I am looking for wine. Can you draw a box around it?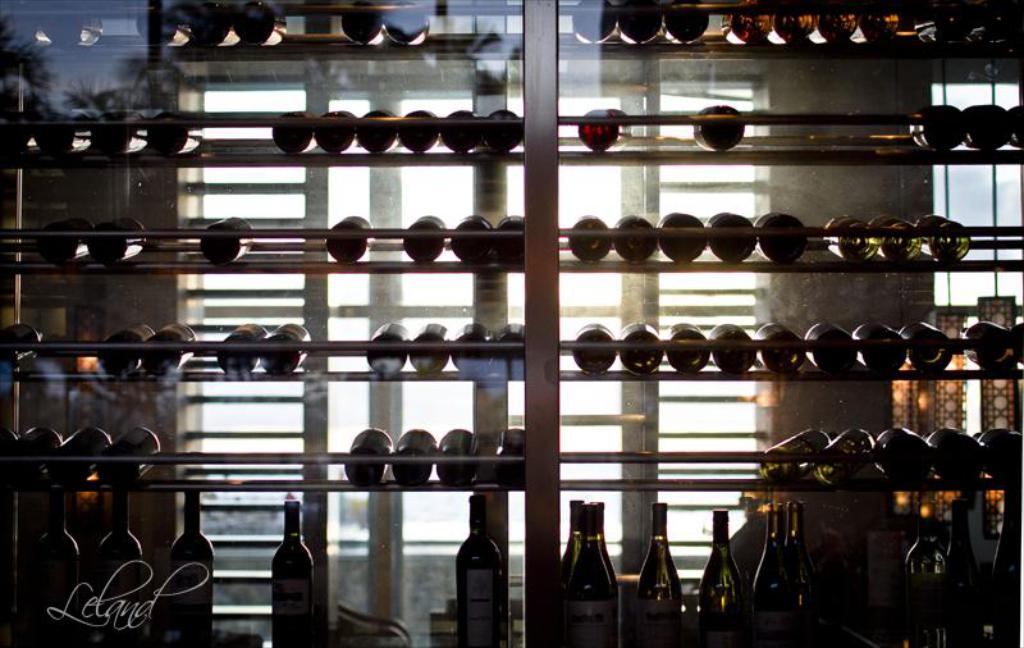
Sure, the bounding box is <box>458,494,508,647</box>.
